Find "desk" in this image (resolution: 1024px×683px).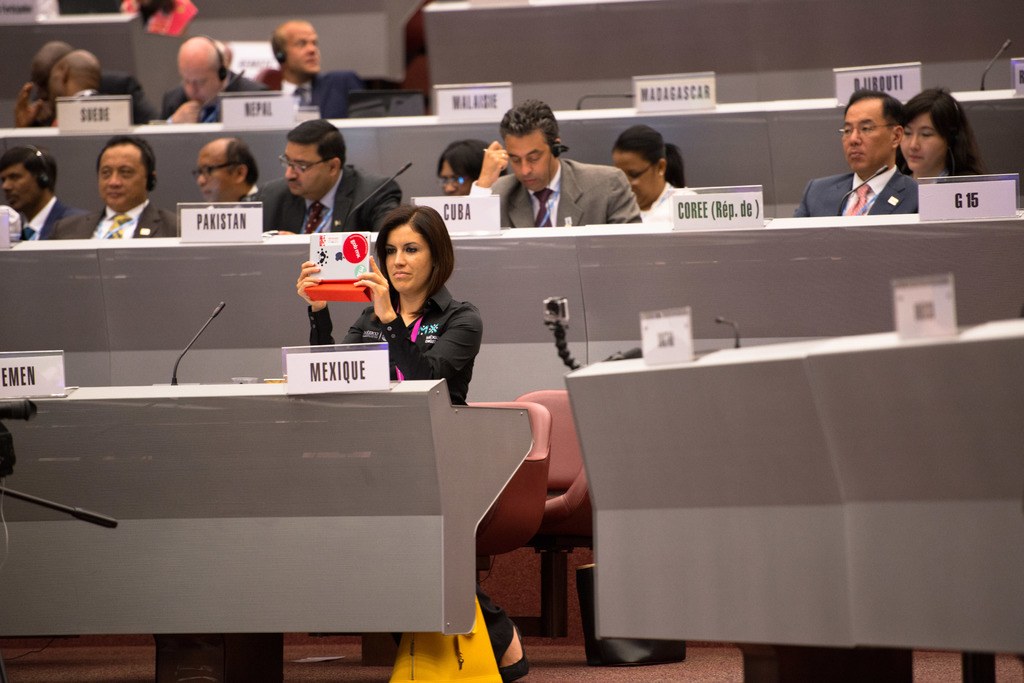
Rect(0, 6, 155, 109).
